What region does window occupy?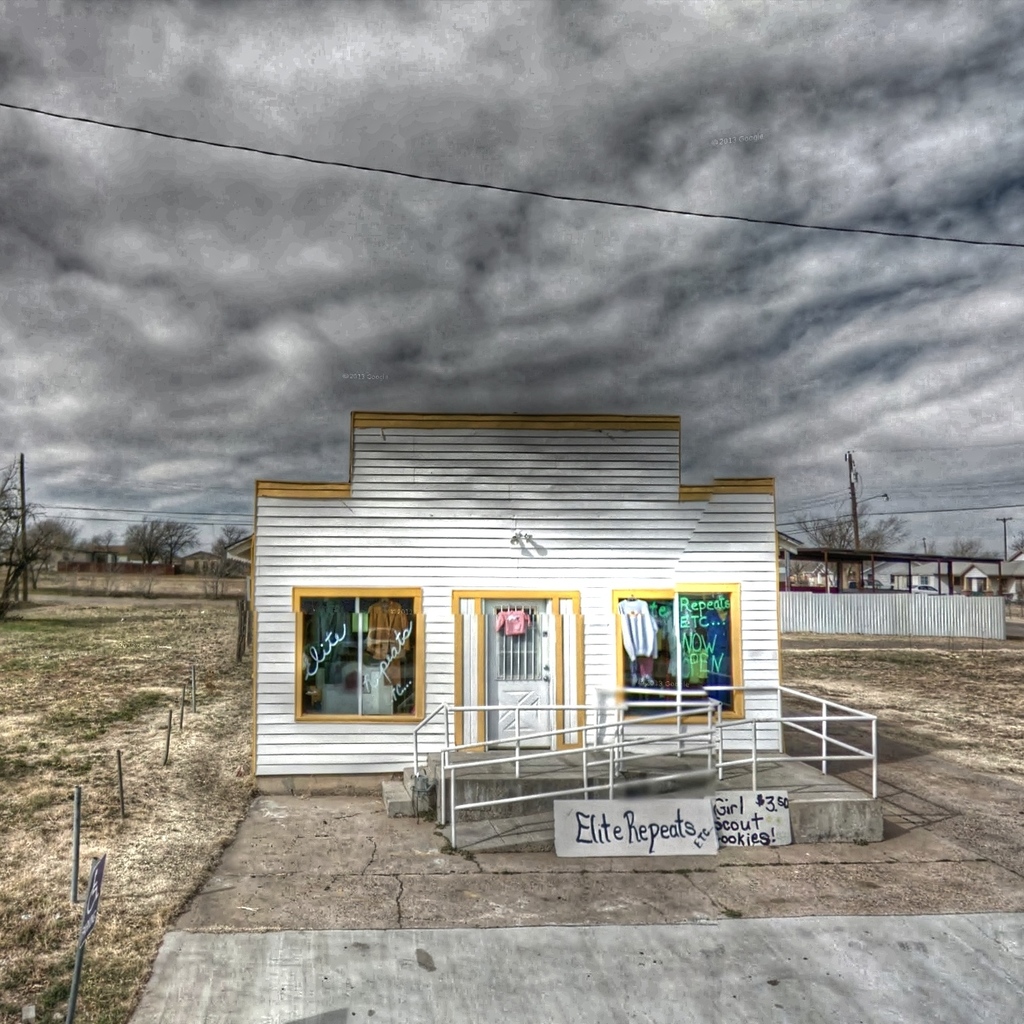
<bbox>310, 581, 429, 741</bbox>.
